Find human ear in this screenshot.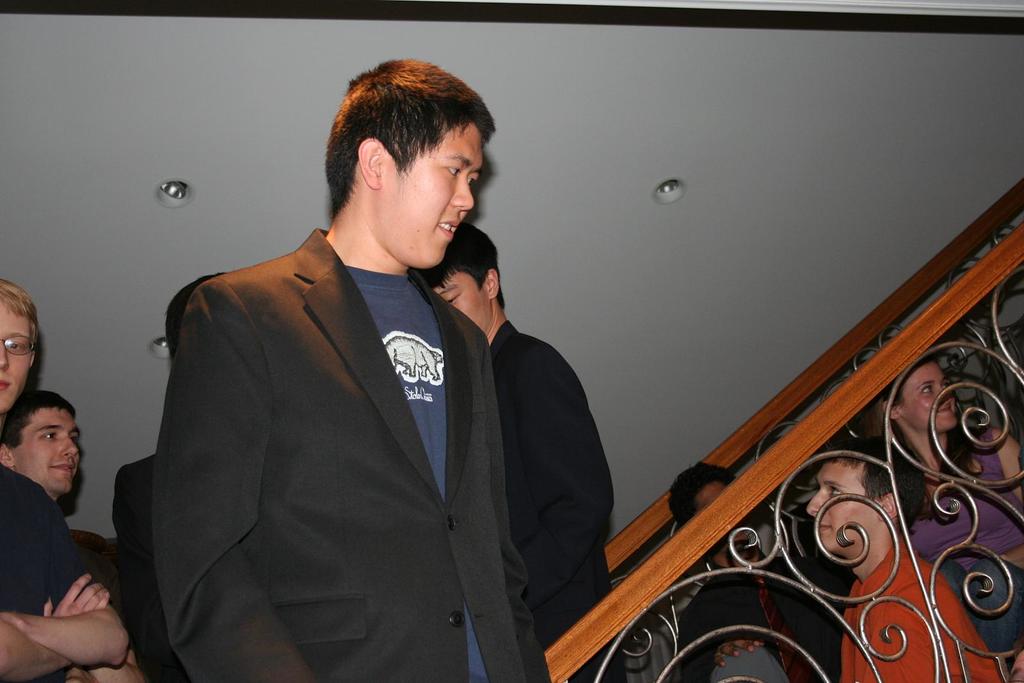
The bounding box for human ear is (x1=0, y1=444, x2=15, y2=467).
